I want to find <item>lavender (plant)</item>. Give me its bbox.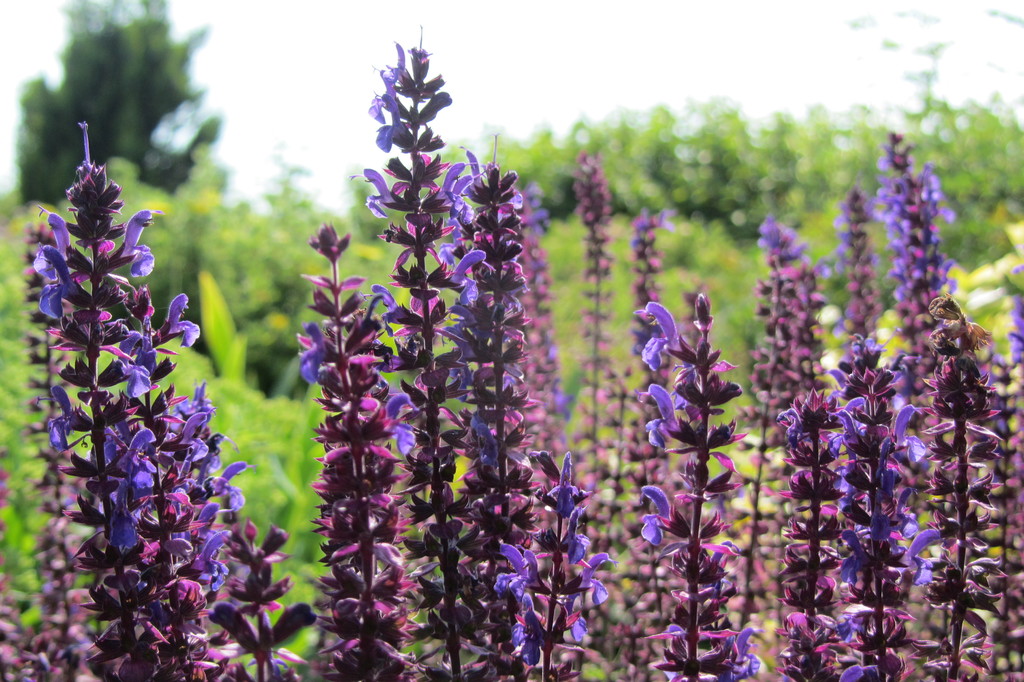
pyautogui.locateOnScreen(993, 298, 1023, 674).
